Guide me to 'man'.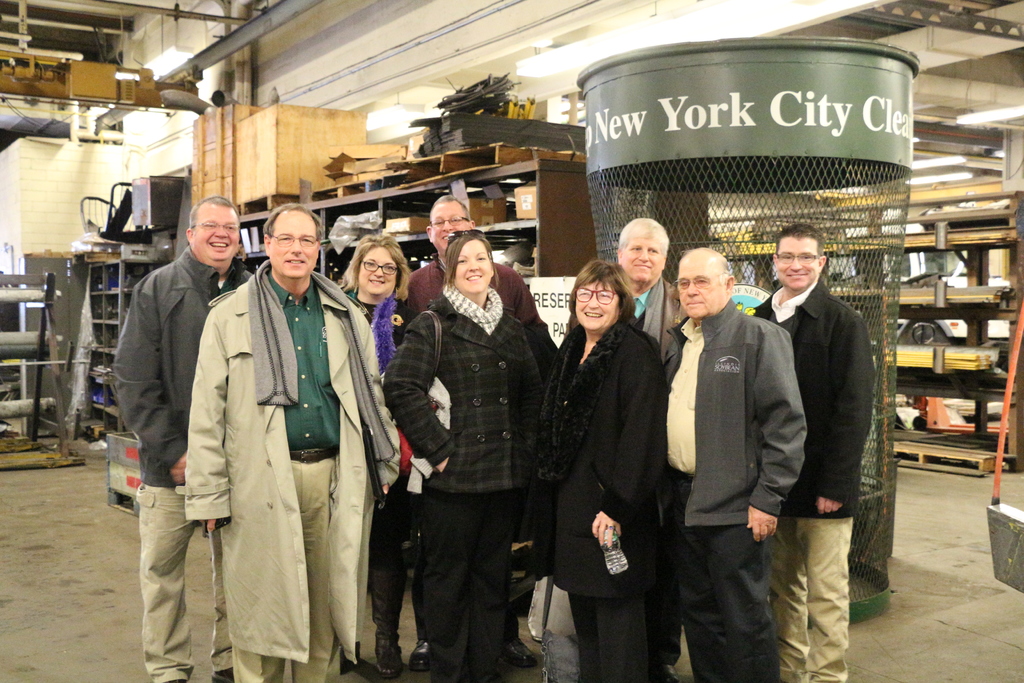
Guidance: [x1=760, y1=206, x2=898, y2=664].
